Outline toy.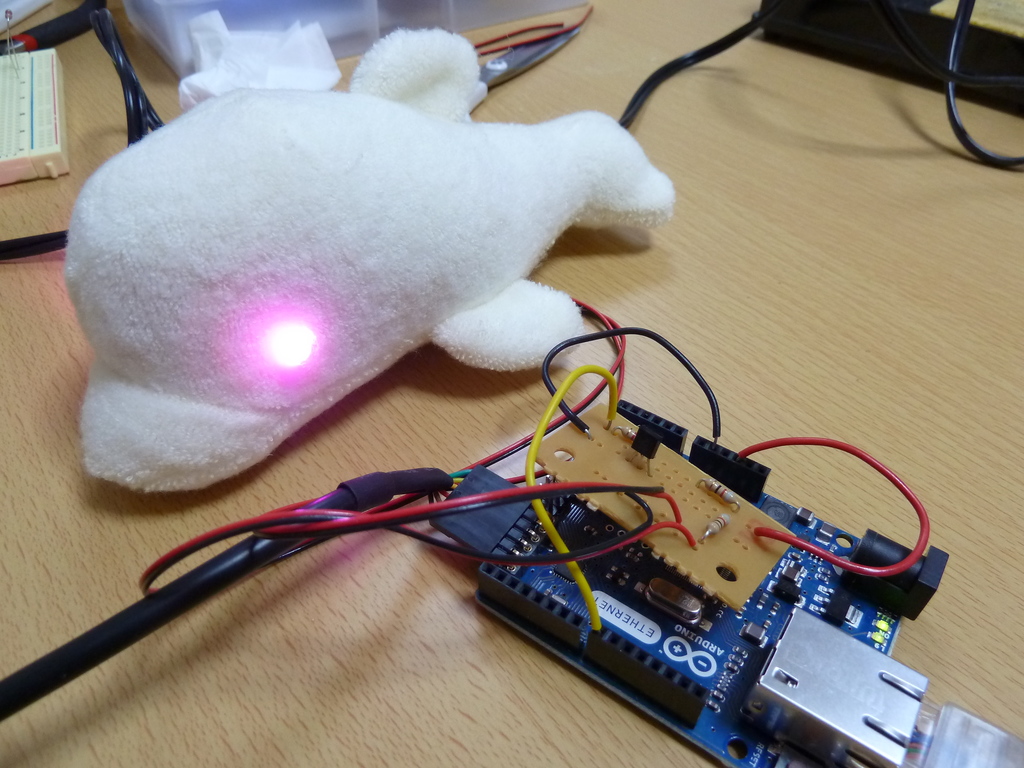
Outline: bbox=(65, 26, 673, 495).
